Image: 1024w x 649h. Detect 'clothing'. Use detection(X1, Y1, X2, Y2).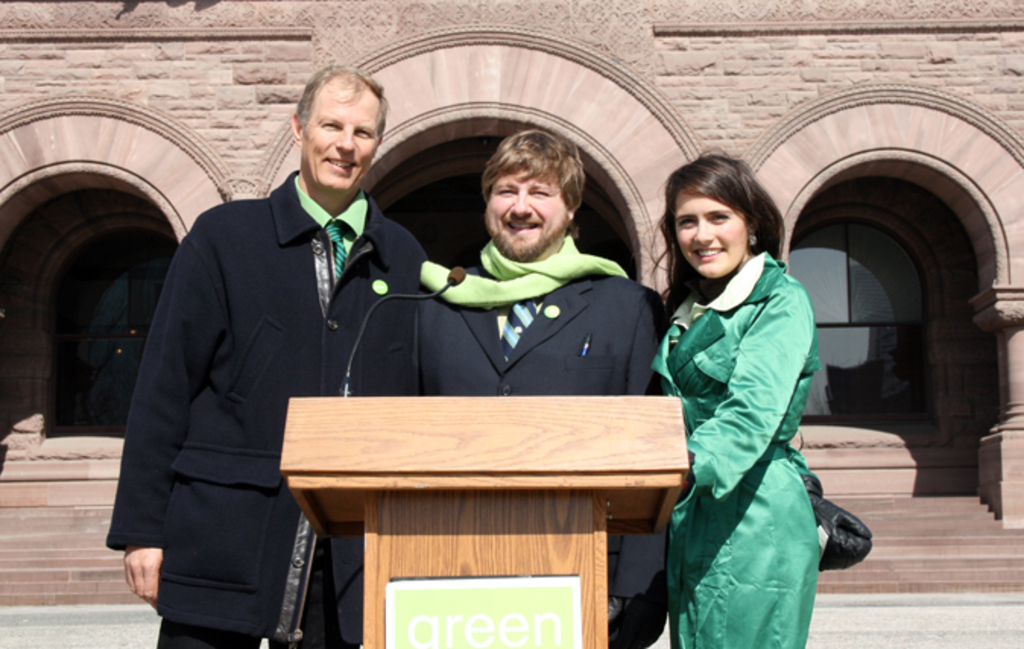
detection(653, 223, 857, 628).
